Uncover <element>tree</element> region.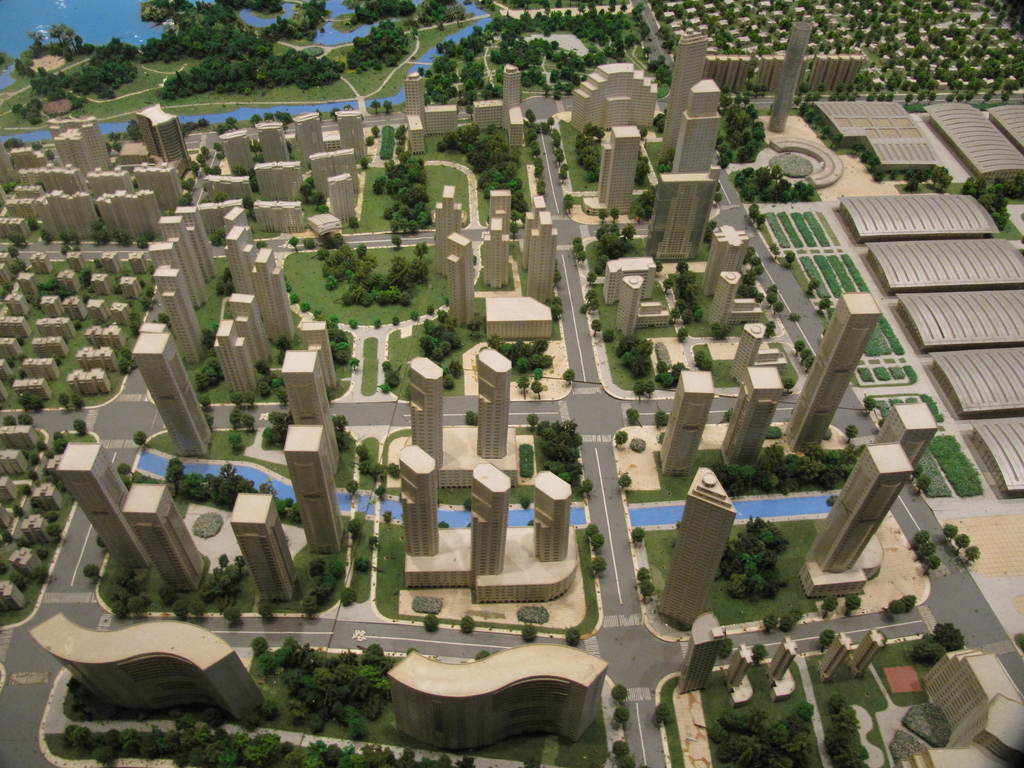
Uncovered: <bbox>943, 526, 957, 542</bbox>.
